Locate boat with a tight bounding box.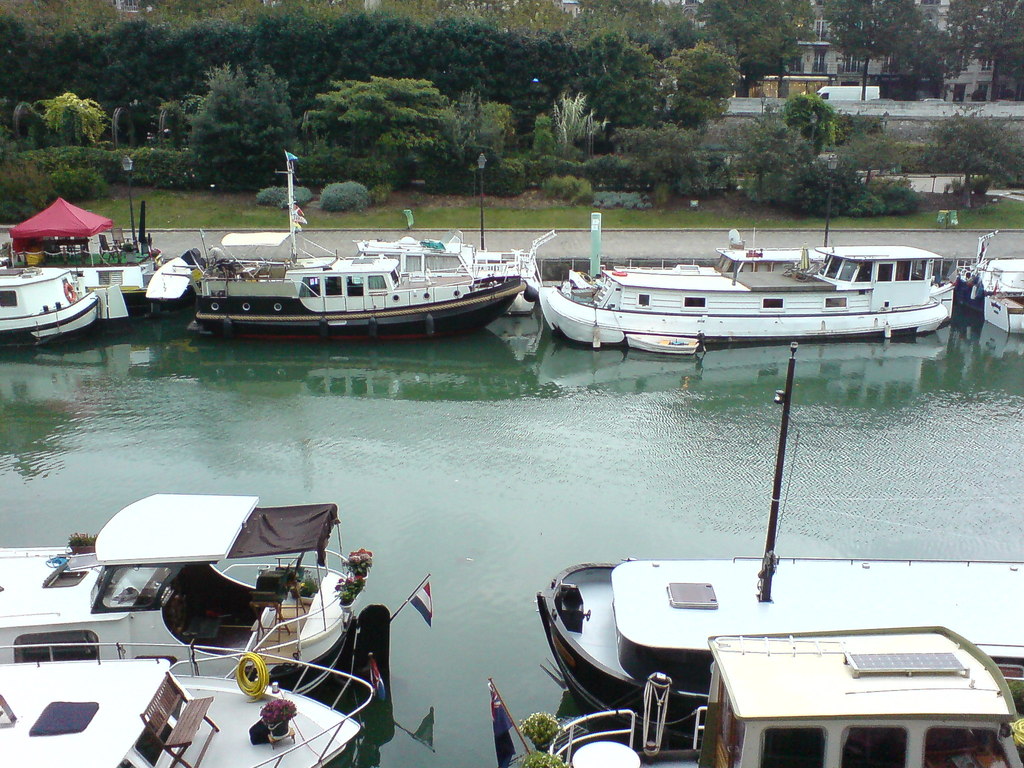
BBox(0, 155, 172, 291).
